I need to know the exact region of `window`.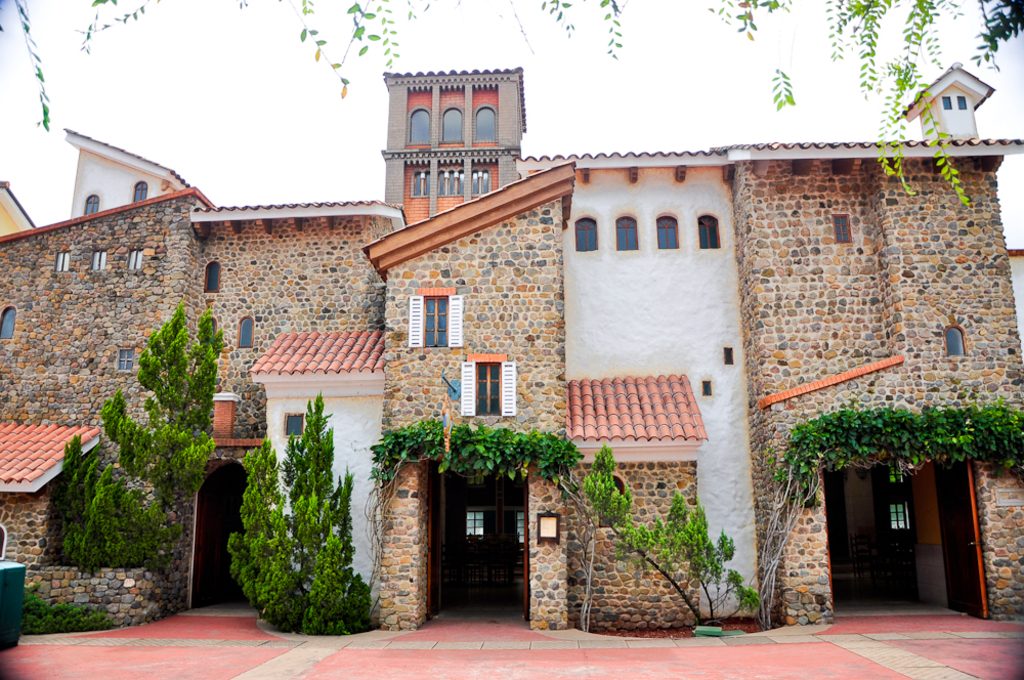
Region: bbox=(91, 250, 106, 274).
